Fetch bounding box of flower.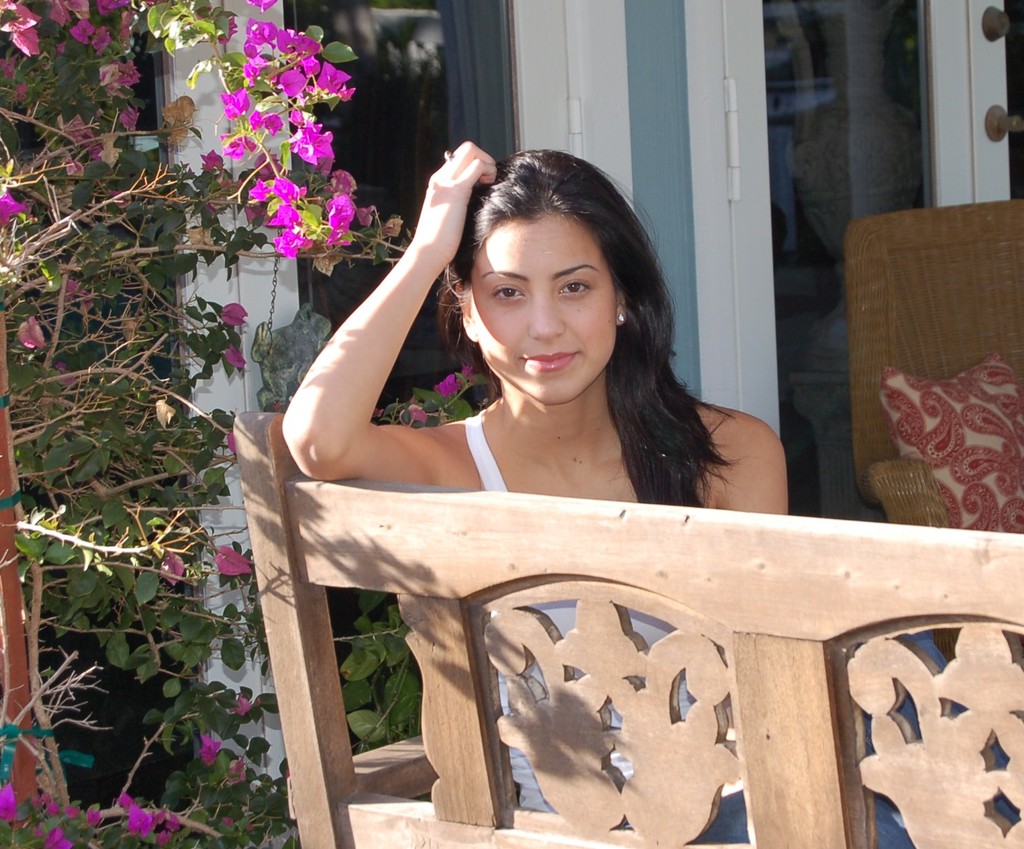
Bbox: bbox(226, 759, 244, 786).
